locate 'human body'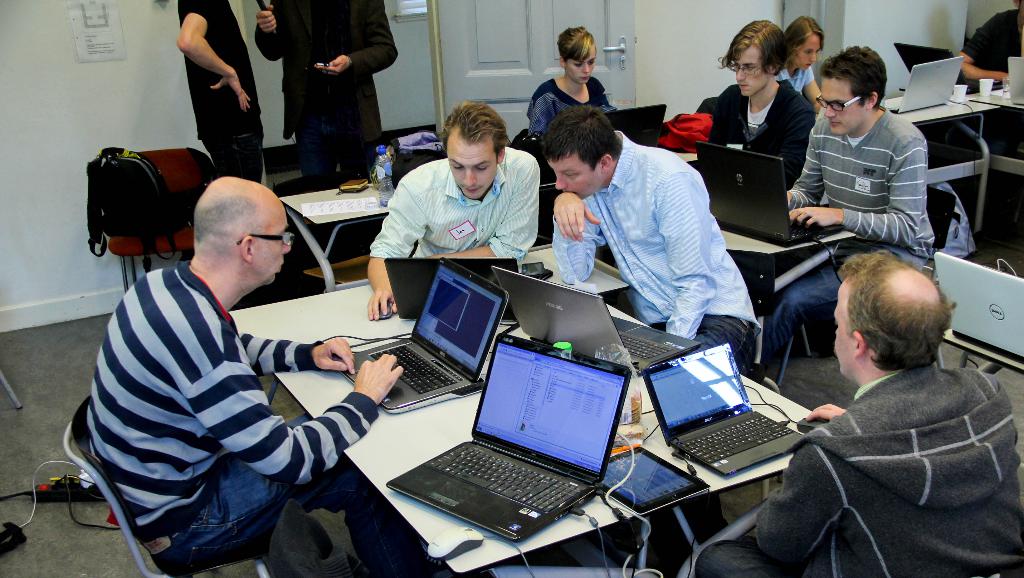
[left=366, top=151, right=543, bottom=315]
